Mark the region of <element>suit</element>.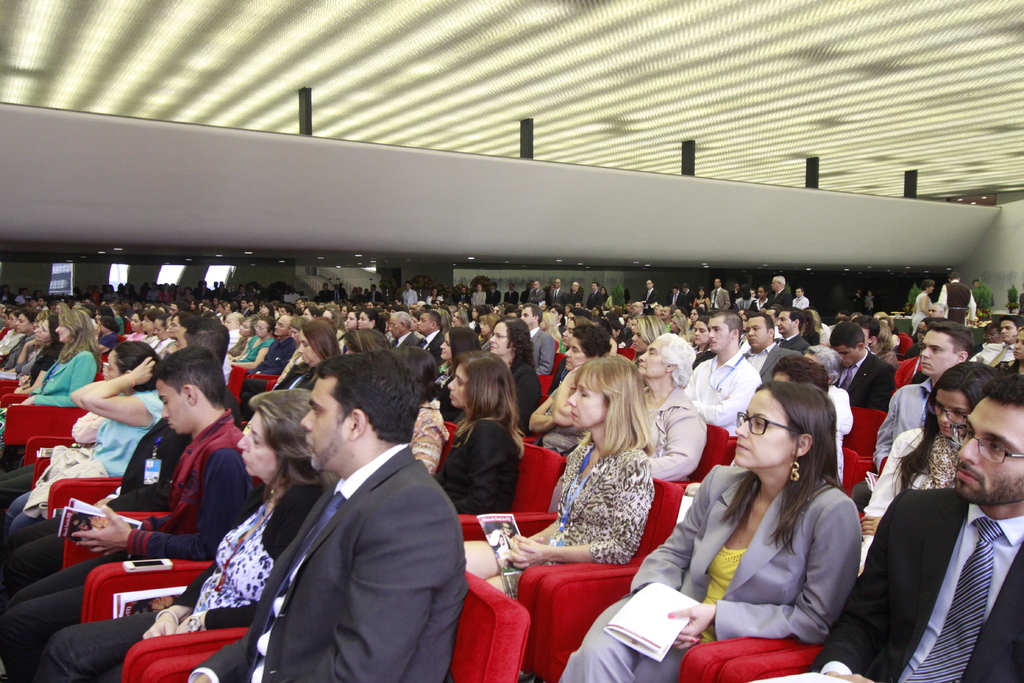
Region: l=744, t=341, r=799, b=379.
